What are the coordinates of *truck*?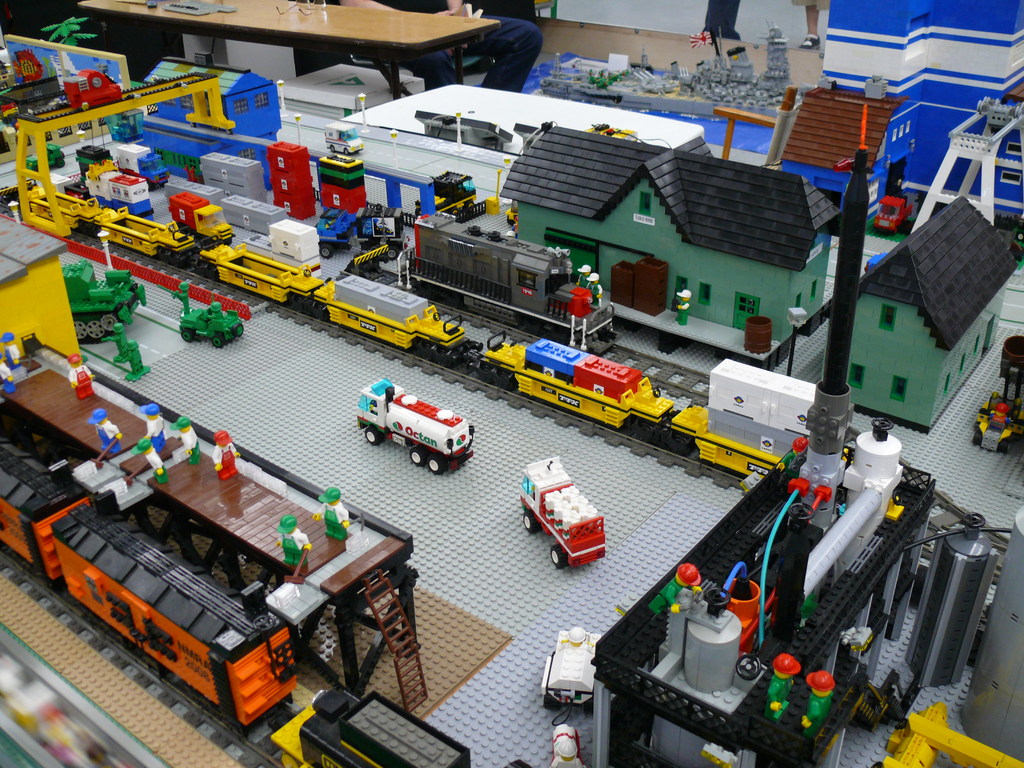
166:189:232:241.
